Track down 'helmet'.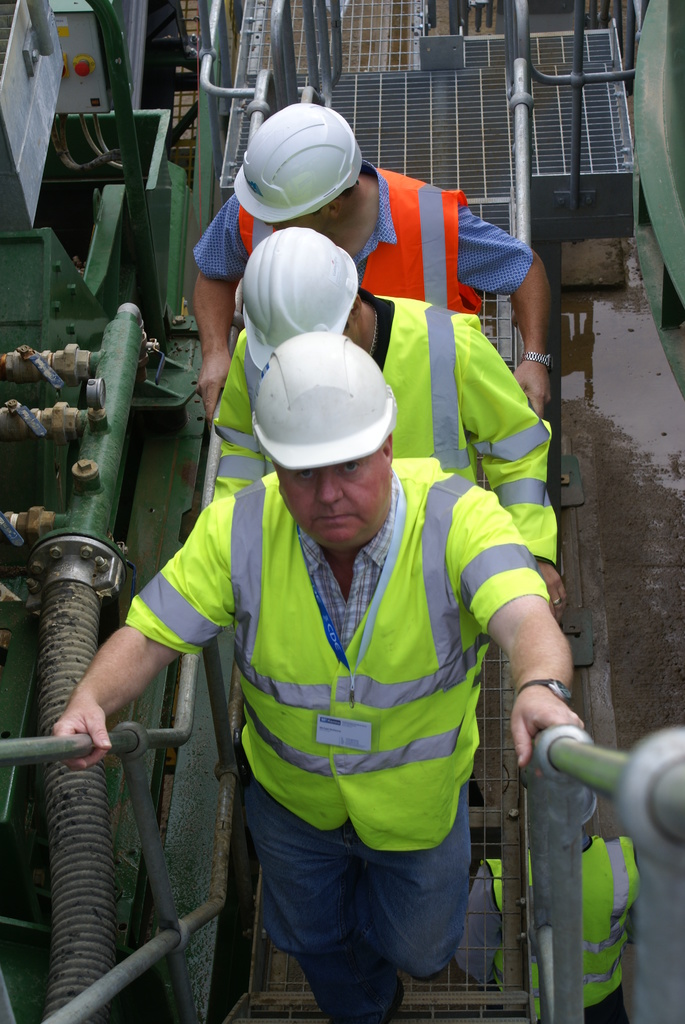
Tracked to 250/326/395/477.
